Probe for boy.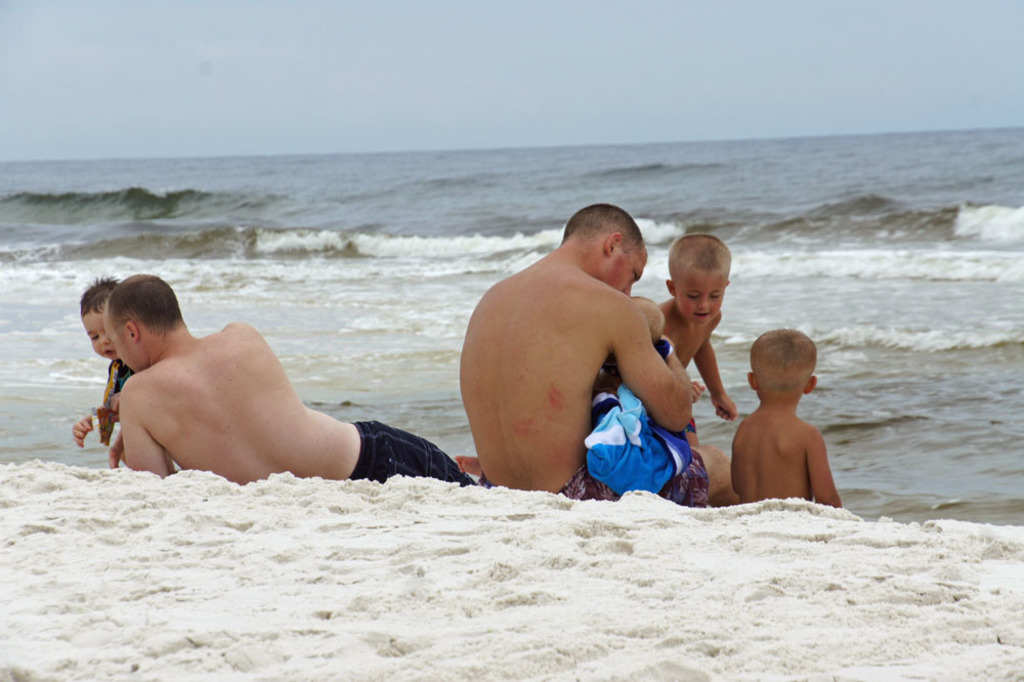
Probe result: <bbox>629, 231, 738, 444</bbox>.
